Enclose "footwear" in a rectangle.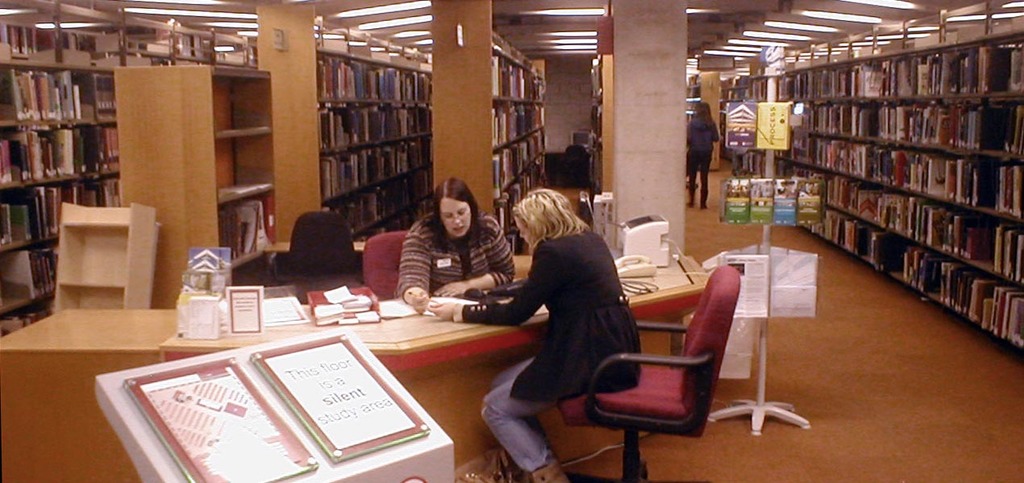
BBox(522, 458, 568, 482).
